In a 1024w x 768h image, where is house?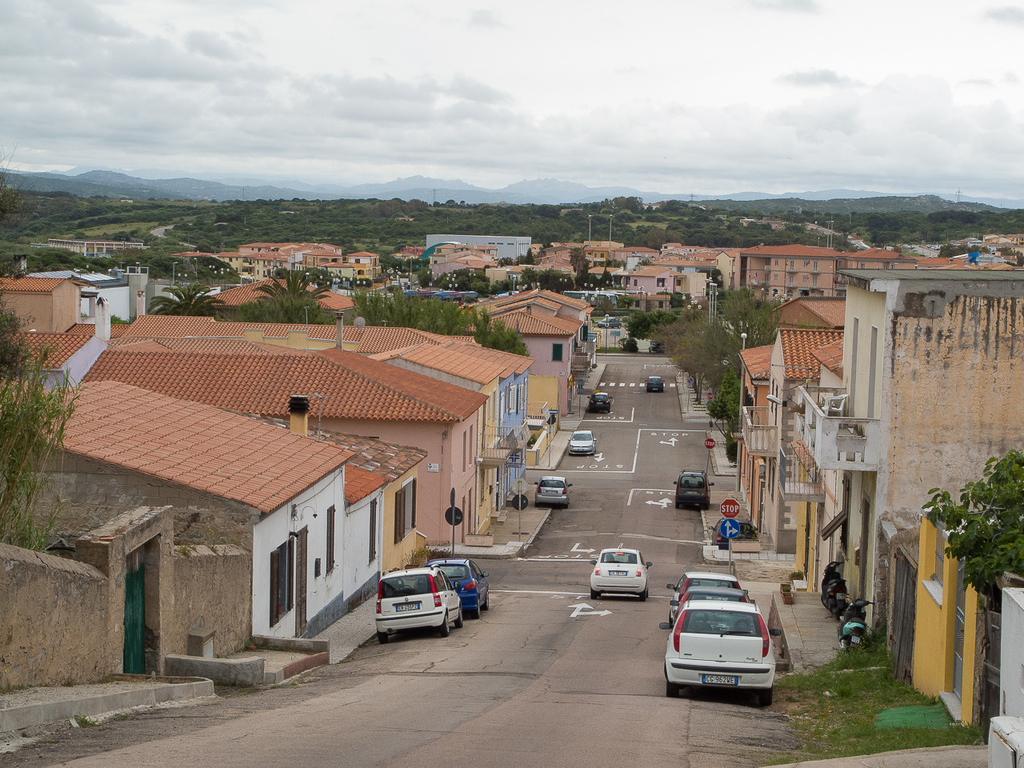
[x1=442, y1=338, x2=542, y2=482].
